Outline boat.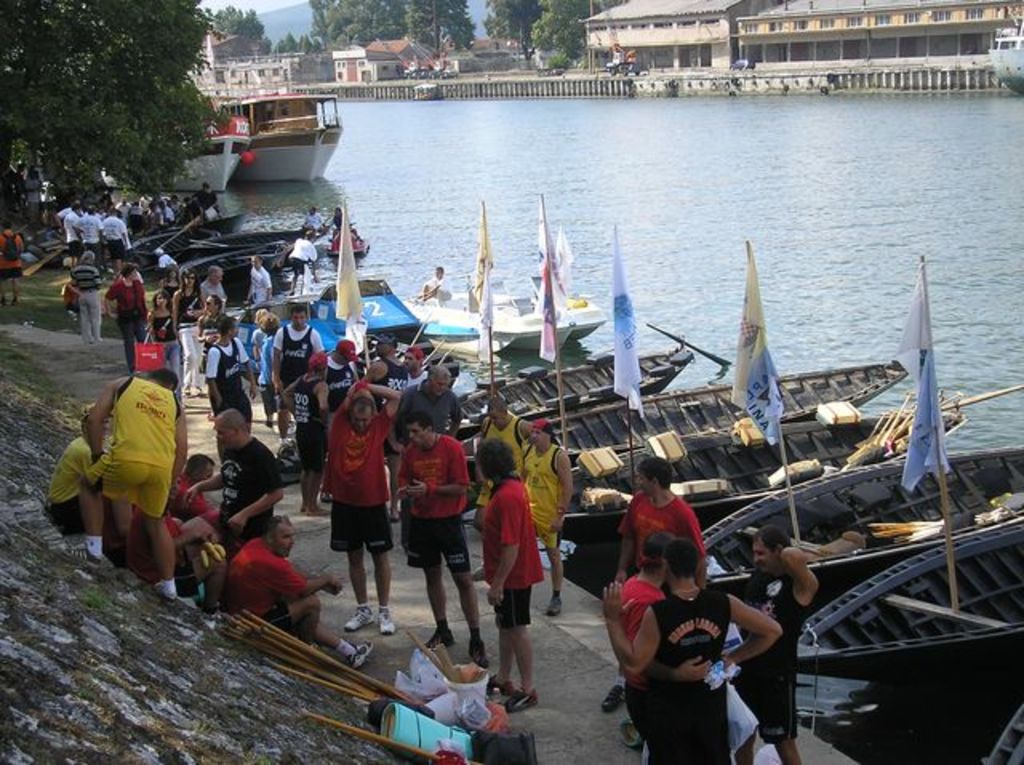
Outline: (102,94,259,197).
